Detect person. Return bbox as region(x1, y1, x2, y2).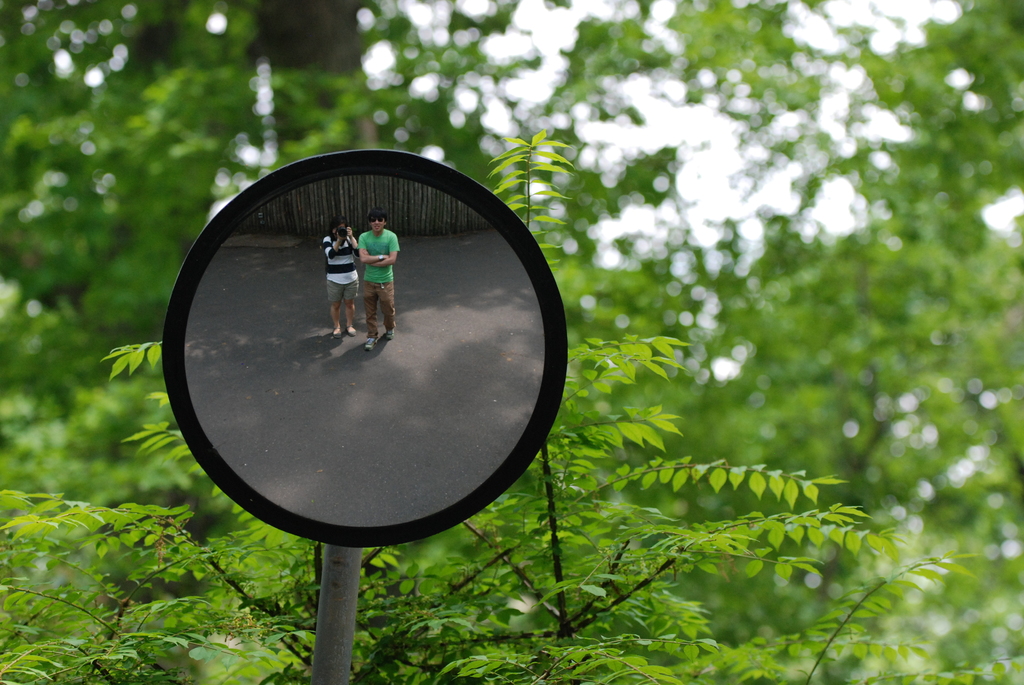
region(321, 216, 360, 338).
